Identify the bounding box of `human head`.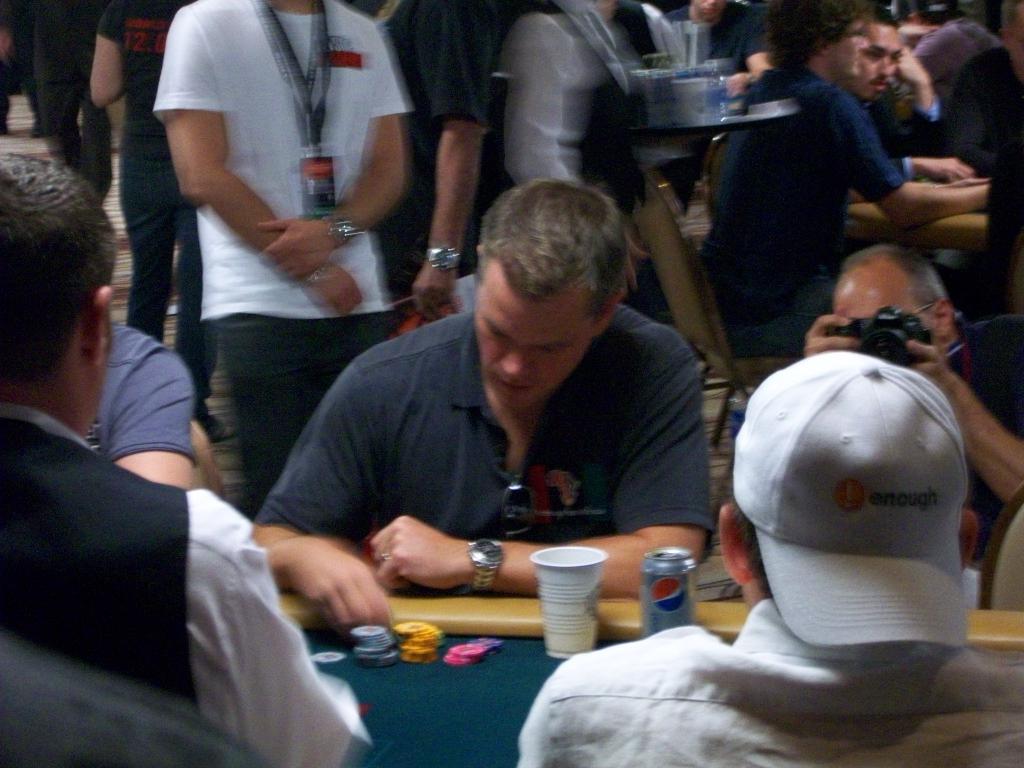
rect(1, 151, 120, 435).
